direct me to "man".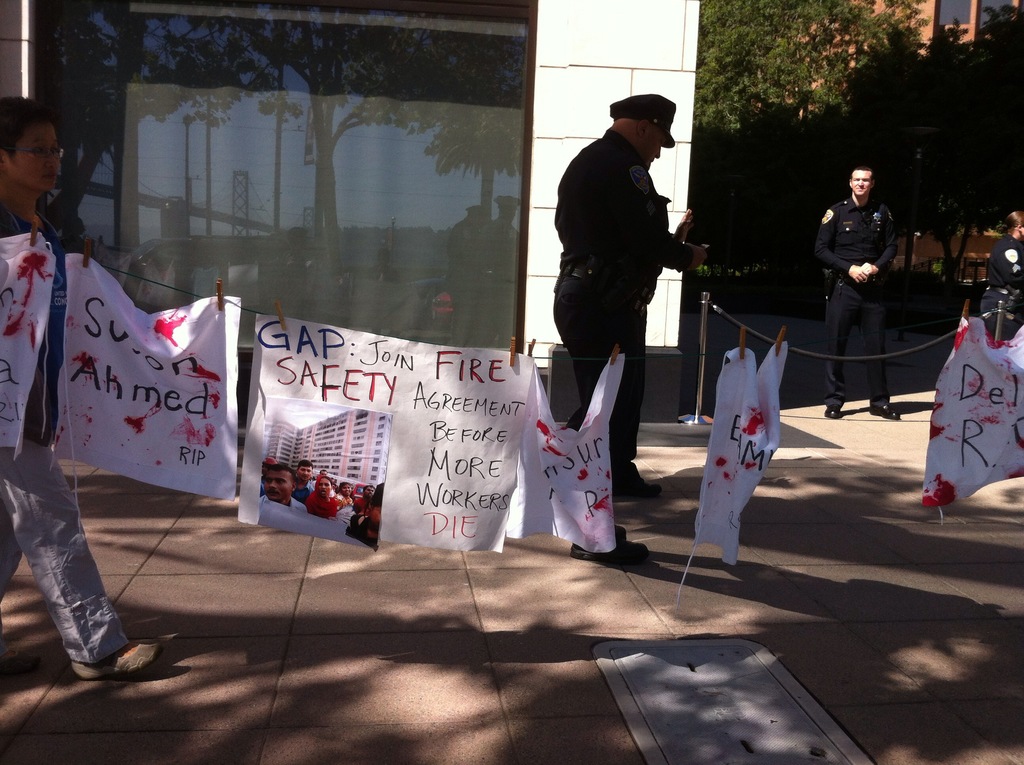
Direction: box(815, 160, 900, 419).
